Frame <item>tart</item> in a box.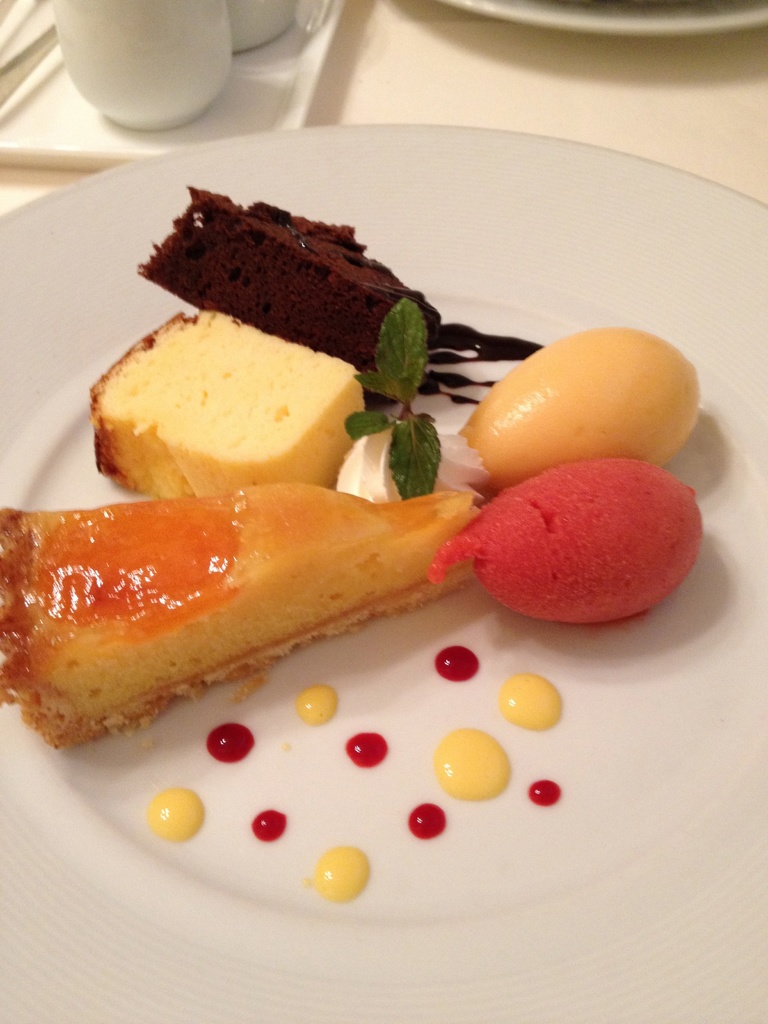
0/486/506/733.
